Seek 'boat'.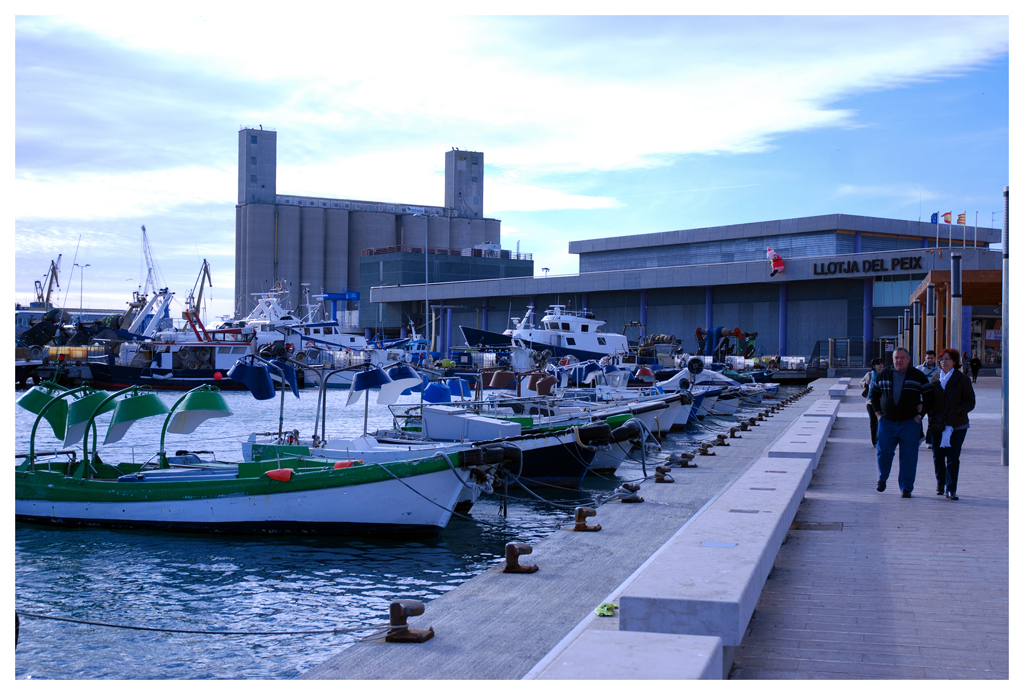
select_region(437, 381, 688, 442).
